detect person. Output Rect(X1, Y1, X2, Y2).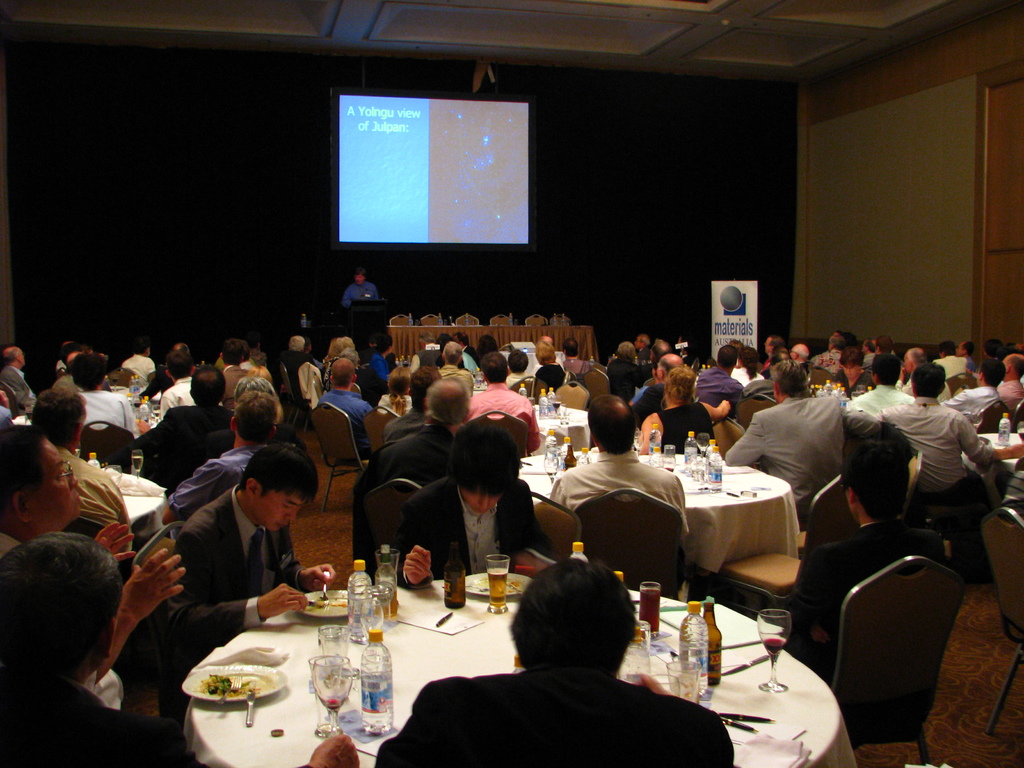
Rect(872, 357, 990, 540).
